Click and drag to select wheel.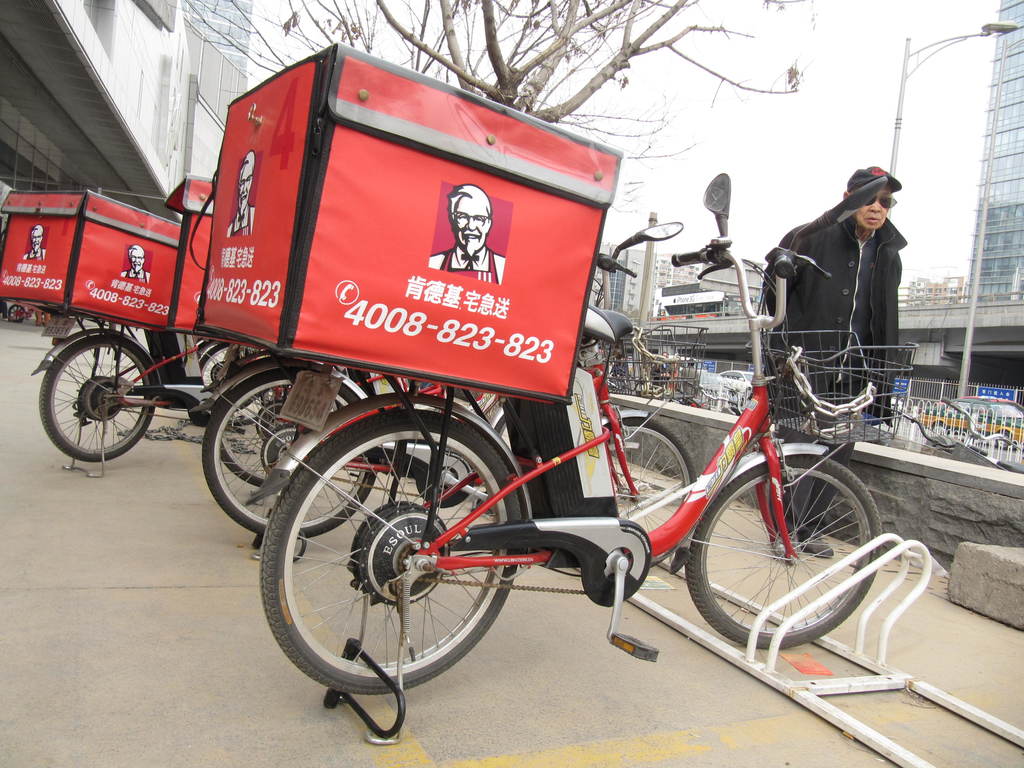
Selection: bbox=(256, 404, 525, 697).
